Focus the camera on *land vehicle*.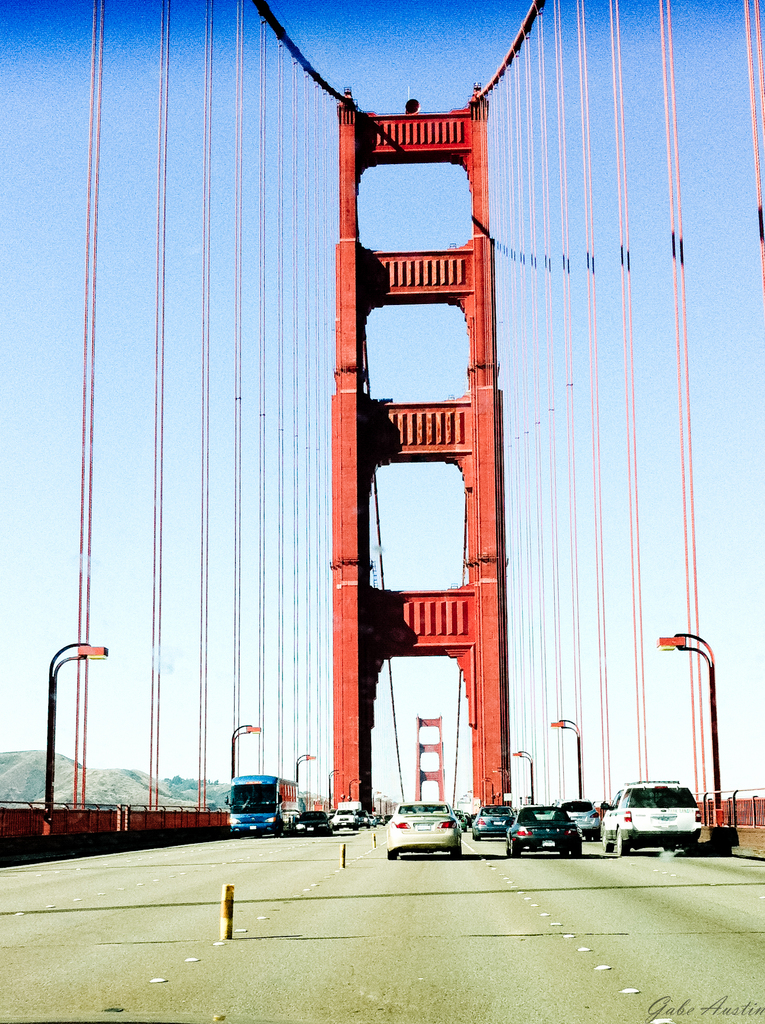
Focus region: {"left": 457, "top": 810, "right": 466, "bottom": 831}.
